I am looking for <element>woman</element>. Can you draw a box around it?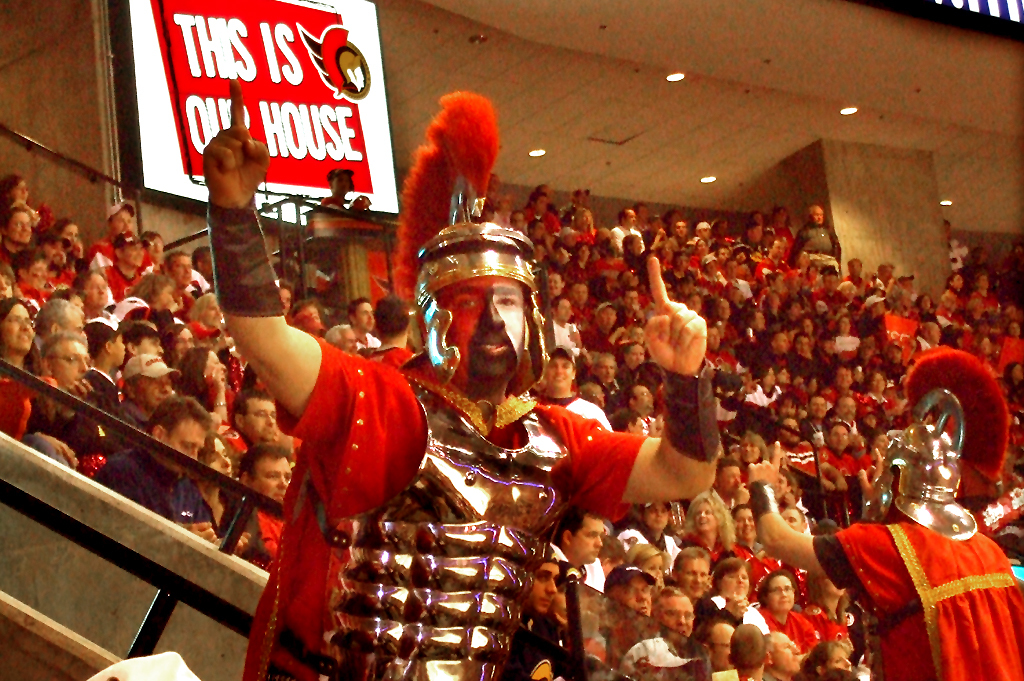
Sure, the bounding box is locate(832, 310, 862, 366).
